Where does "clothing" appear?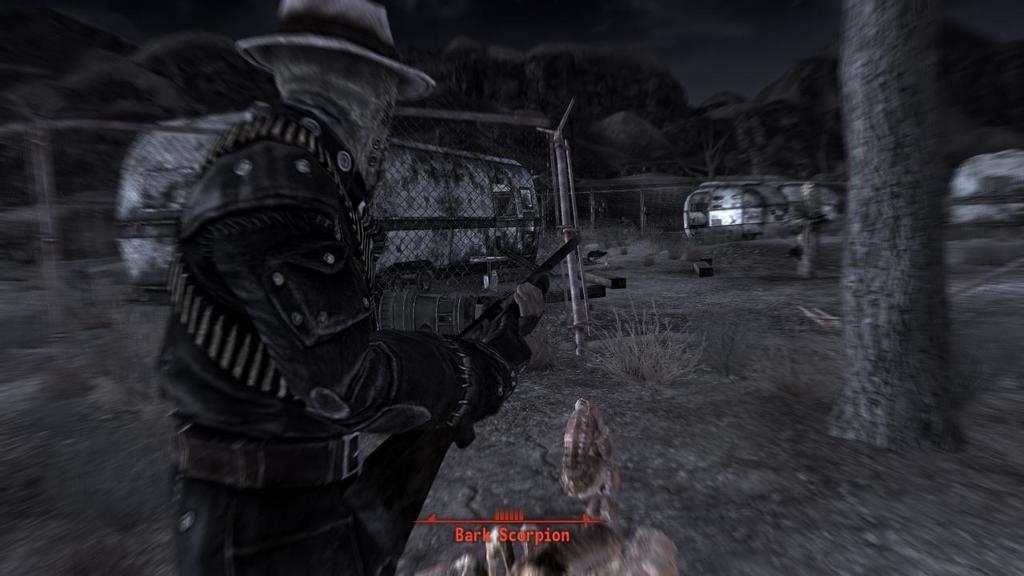
Appears at [150, 97, 469, 438].
